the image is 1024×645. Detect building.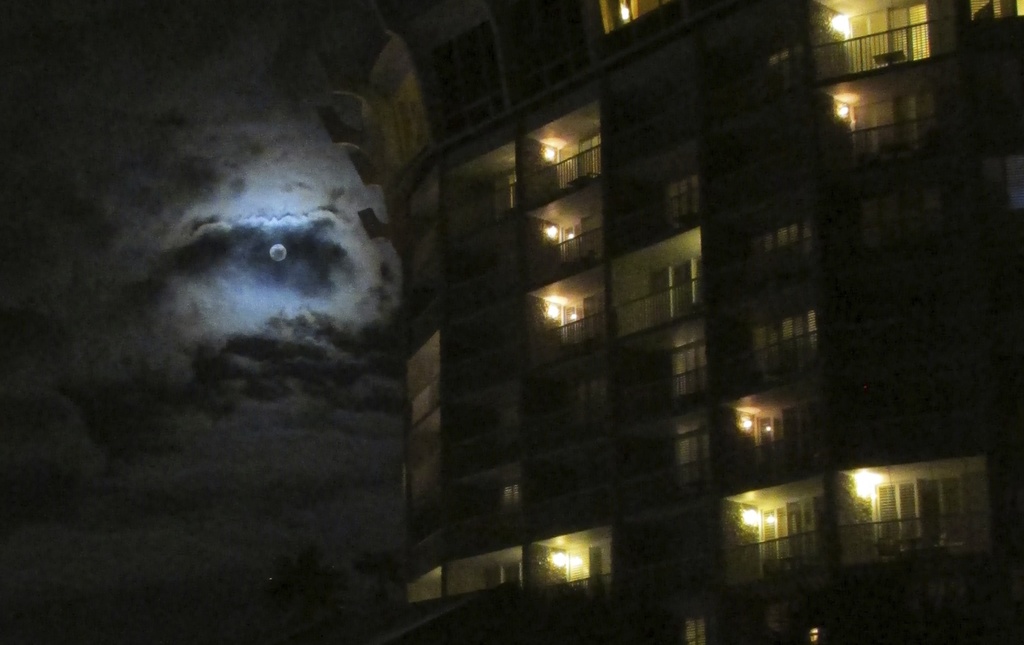
Detection: 317, 1, 1023, 644.
